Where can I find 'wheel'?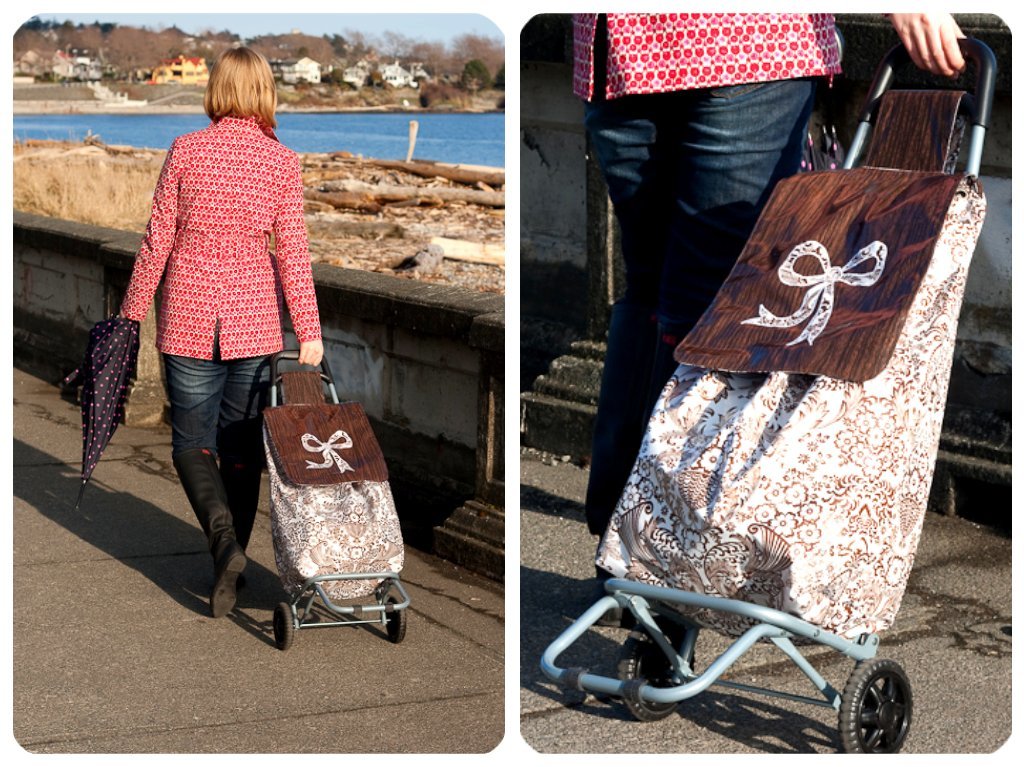
You can find it at l=383, t=596, r=406, b=643.
